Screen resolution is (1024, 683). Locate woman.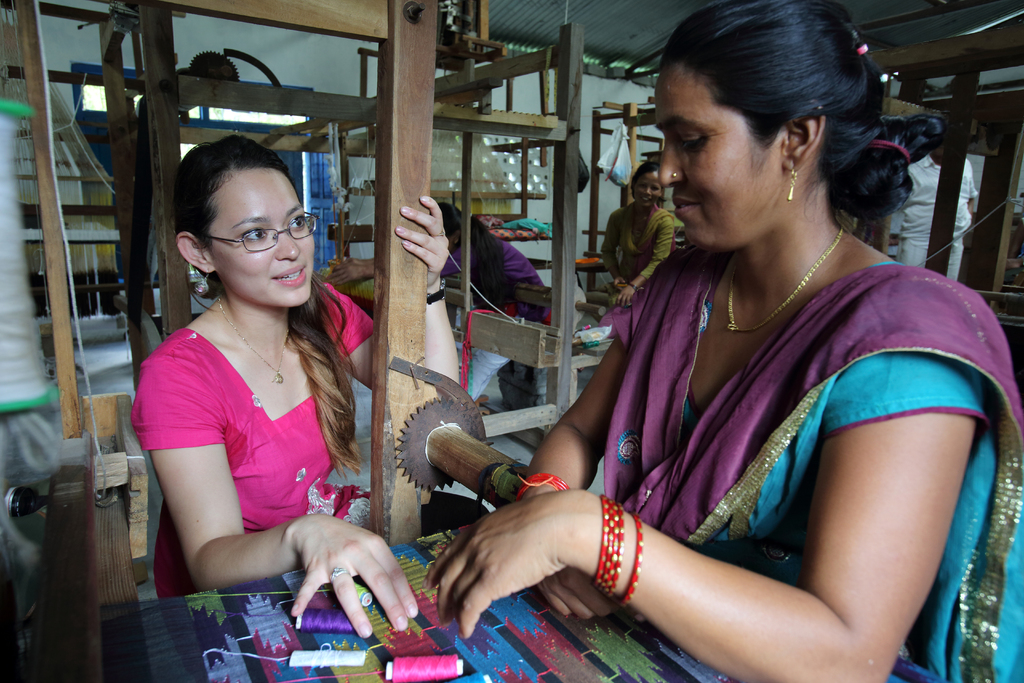
596,161,682,309.
